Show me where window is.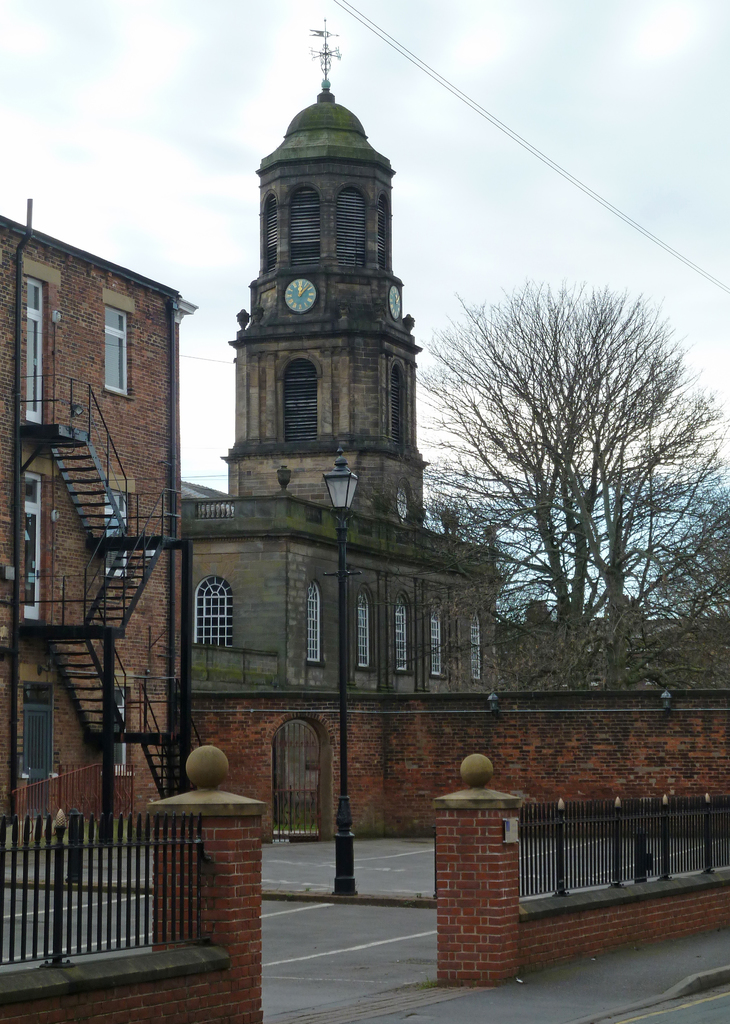
window is at l=28, t=470, r=42, b=622.
